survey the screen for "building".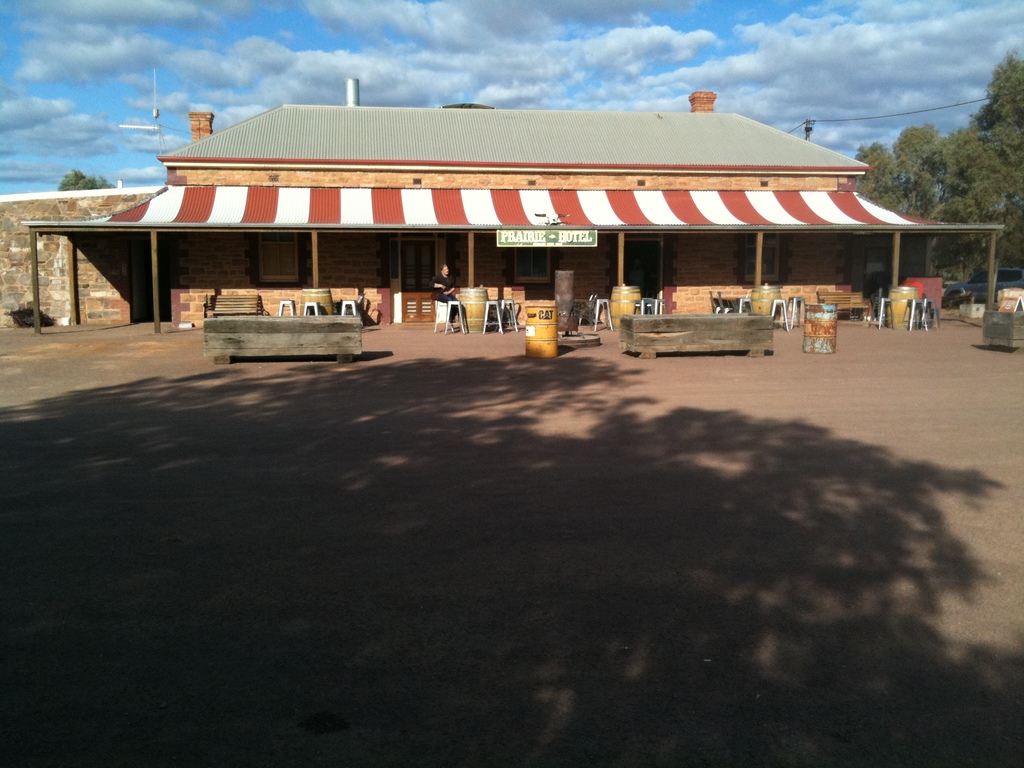
Survey found: 0,80,1007,335.
